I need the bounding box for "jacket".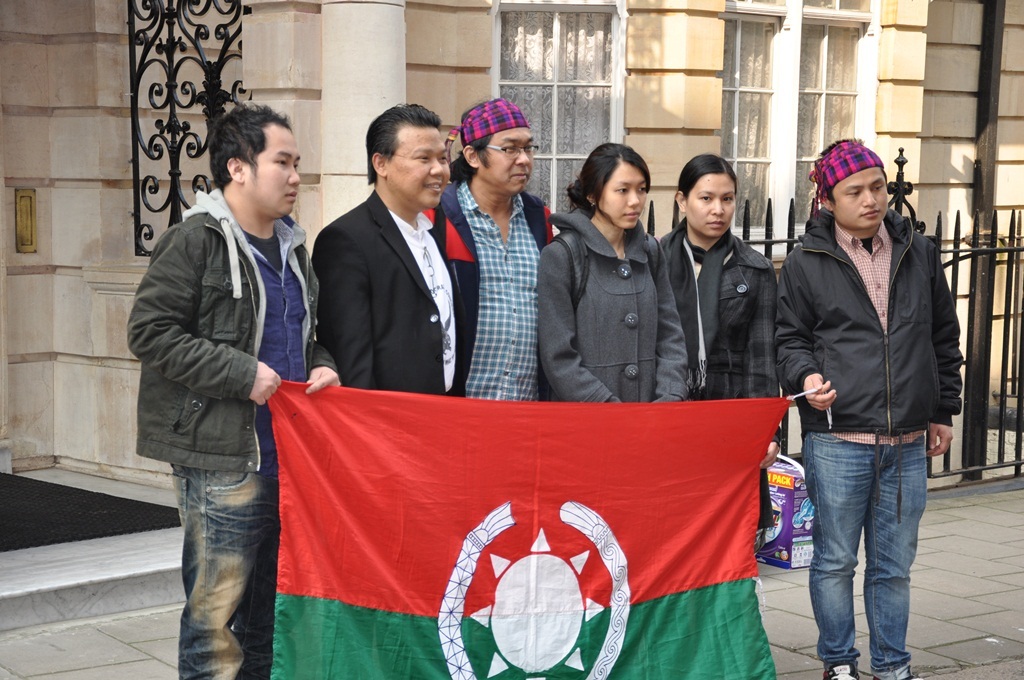
Here it is: 430:176:559:390.
